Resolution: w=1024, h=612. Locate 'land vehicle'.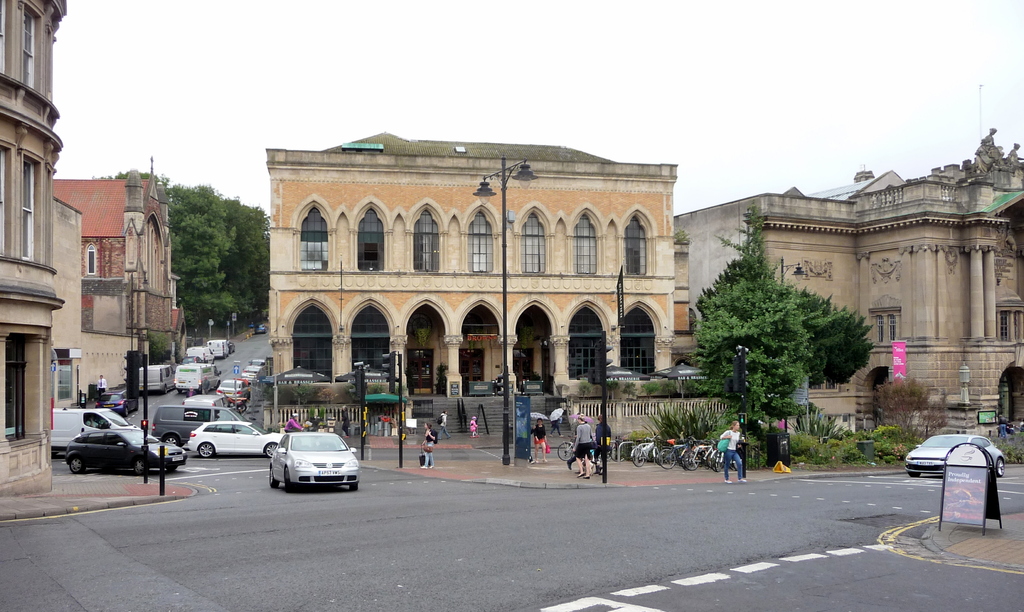
<box>98,389,136,415</box>.
